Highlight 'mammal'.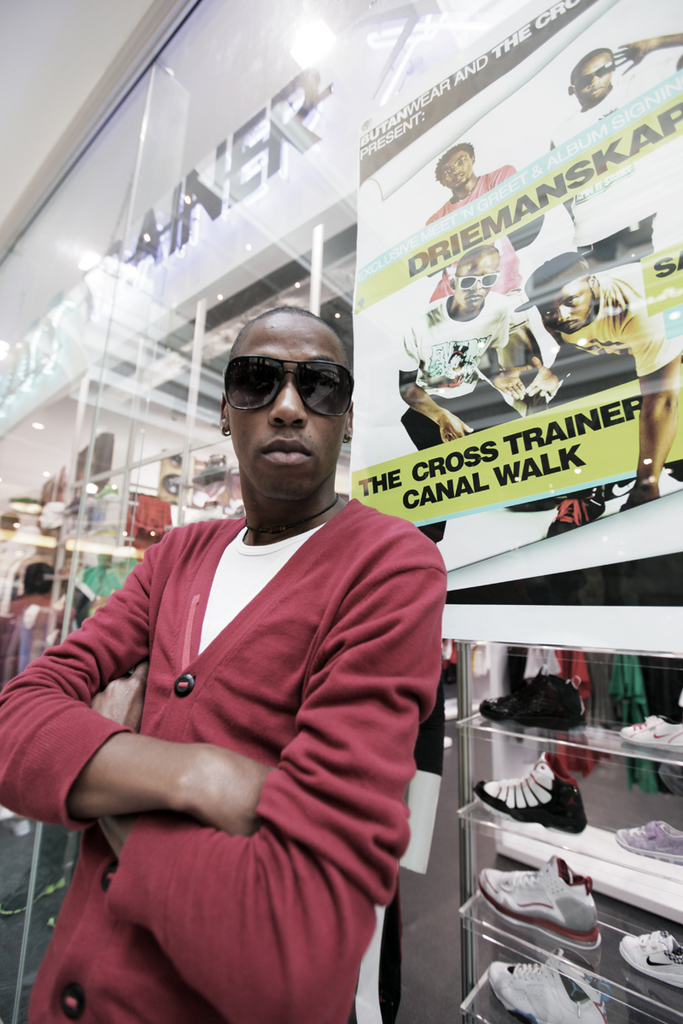
Highlighted region: bbox=[398, 244, 592, 547].
